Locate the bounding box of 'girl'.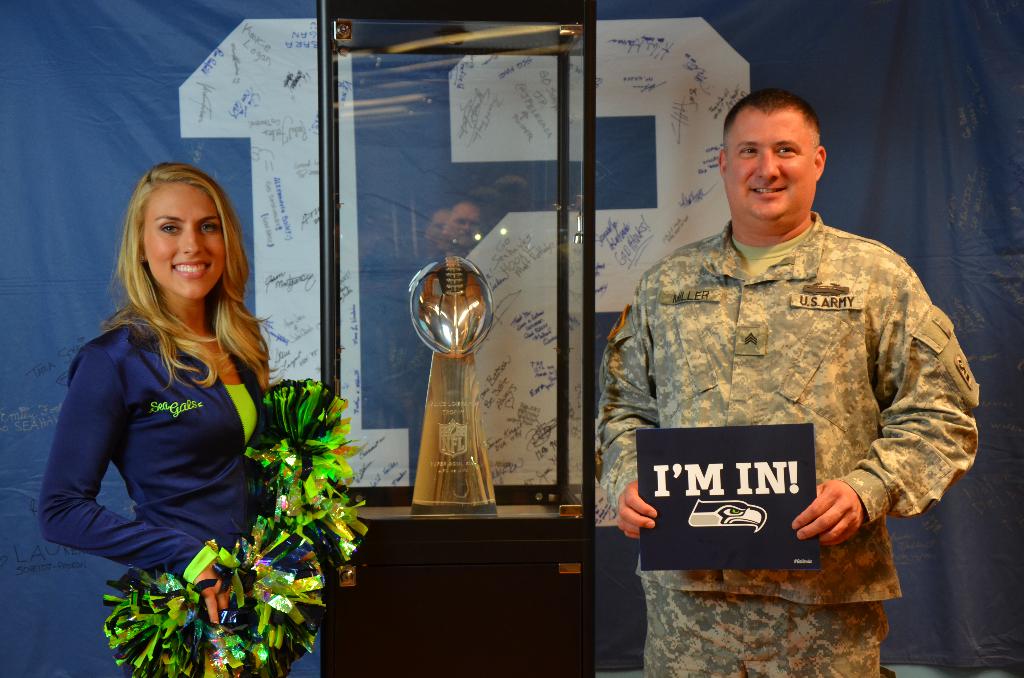
Bounding box: [38,160,319,677].
